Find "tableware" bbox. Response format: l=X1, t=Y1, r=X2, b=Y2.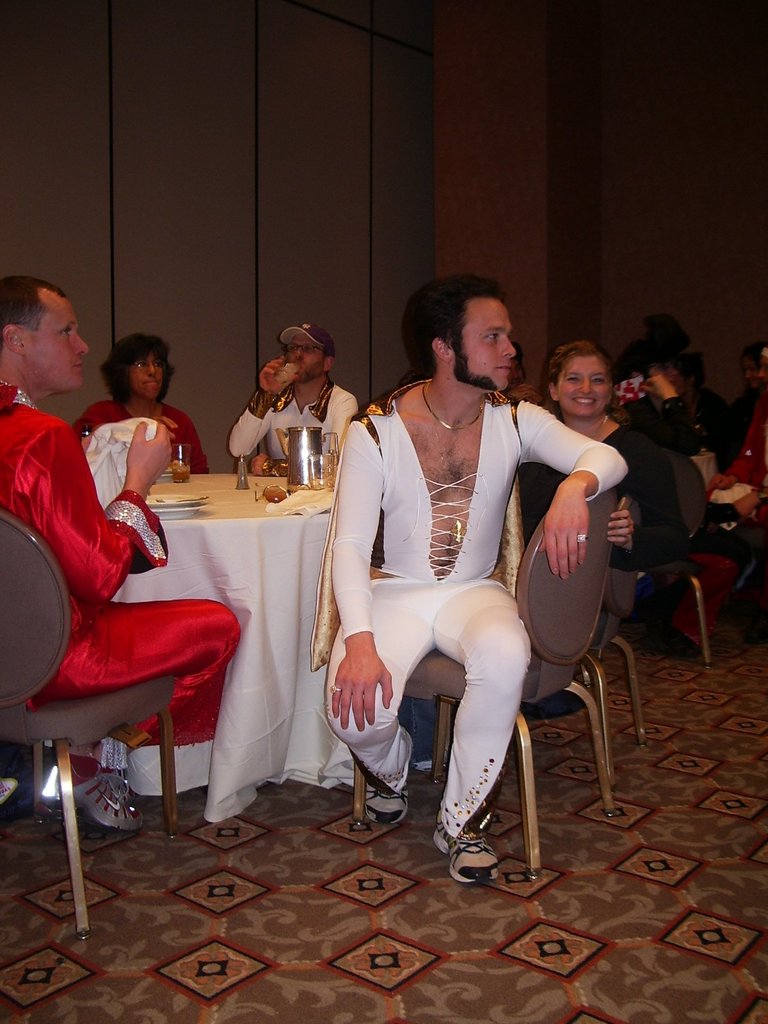
l=307, t=450, r=337, b=492.
